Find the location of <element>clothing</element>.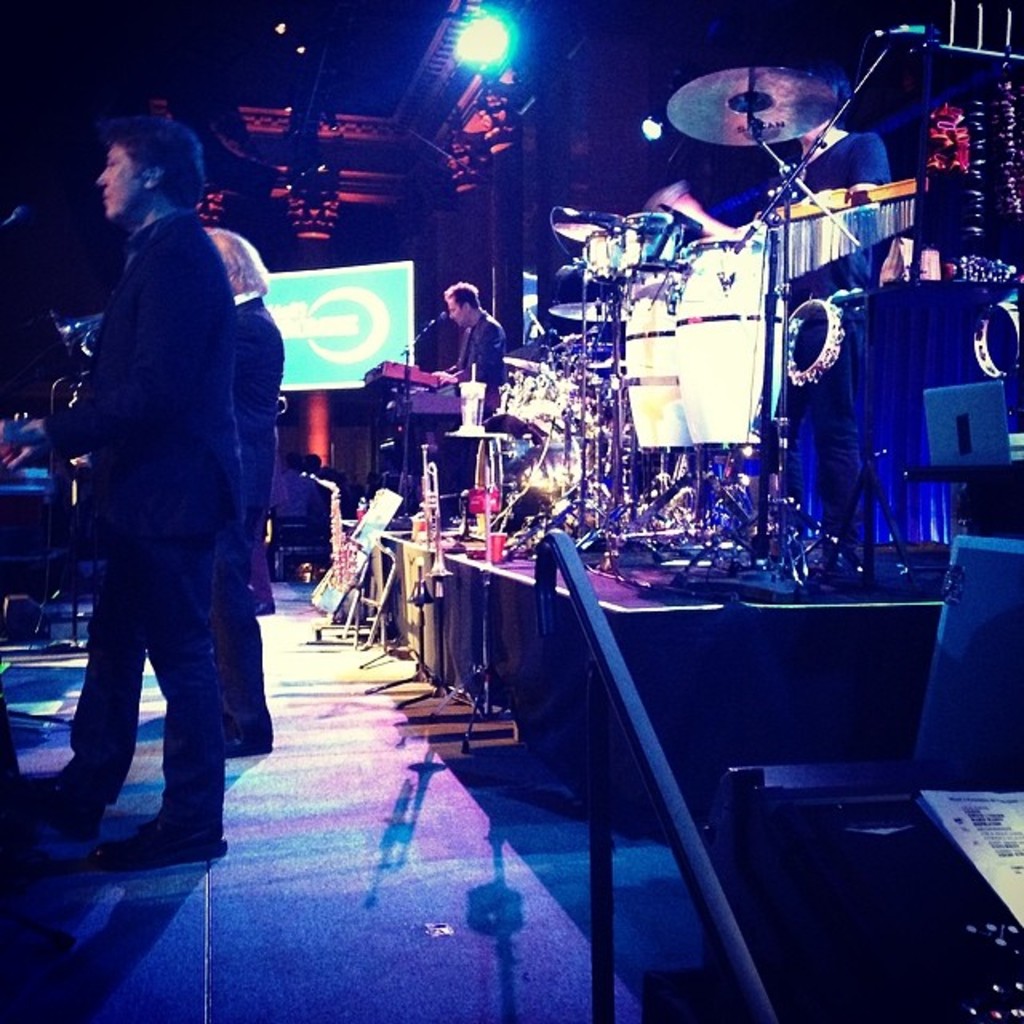
Location: (227,299,291,752).
